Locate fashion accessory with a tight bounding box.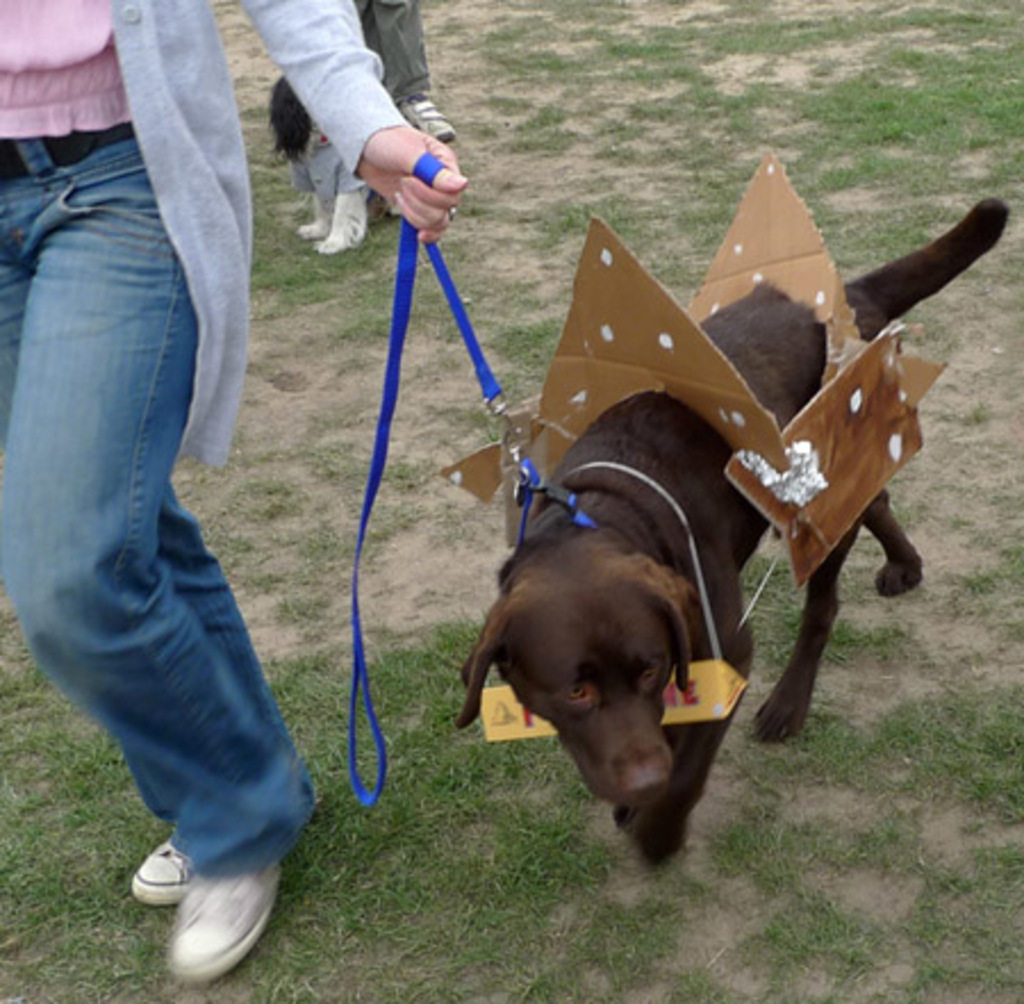
select_region(448, 207, 453, 223).
